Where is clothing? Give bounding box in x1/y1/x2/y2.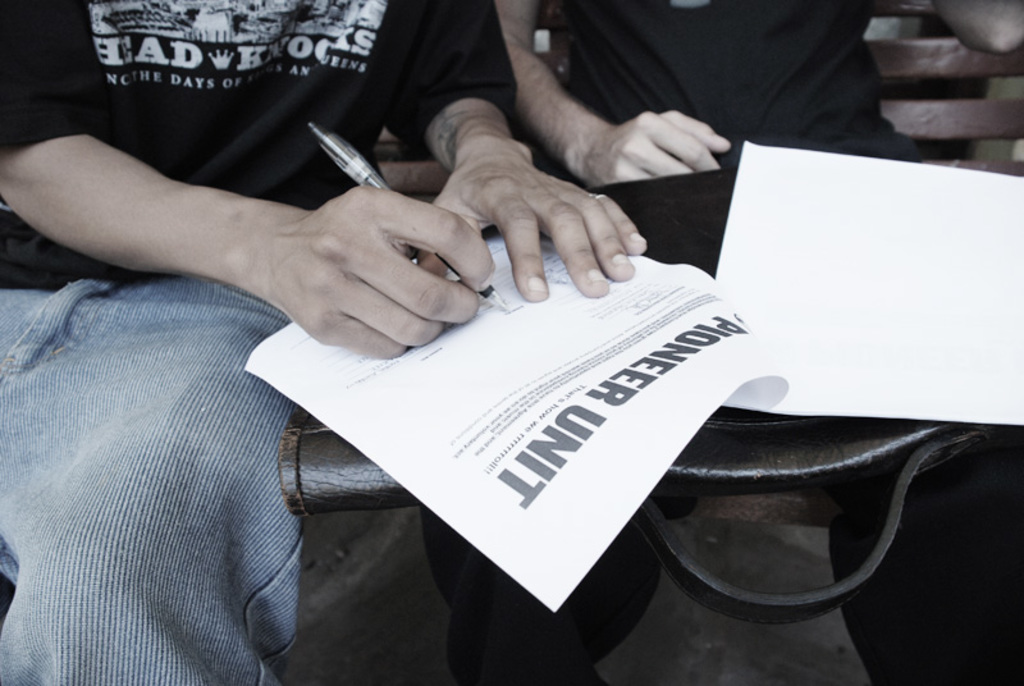
535/0/1023/685.
